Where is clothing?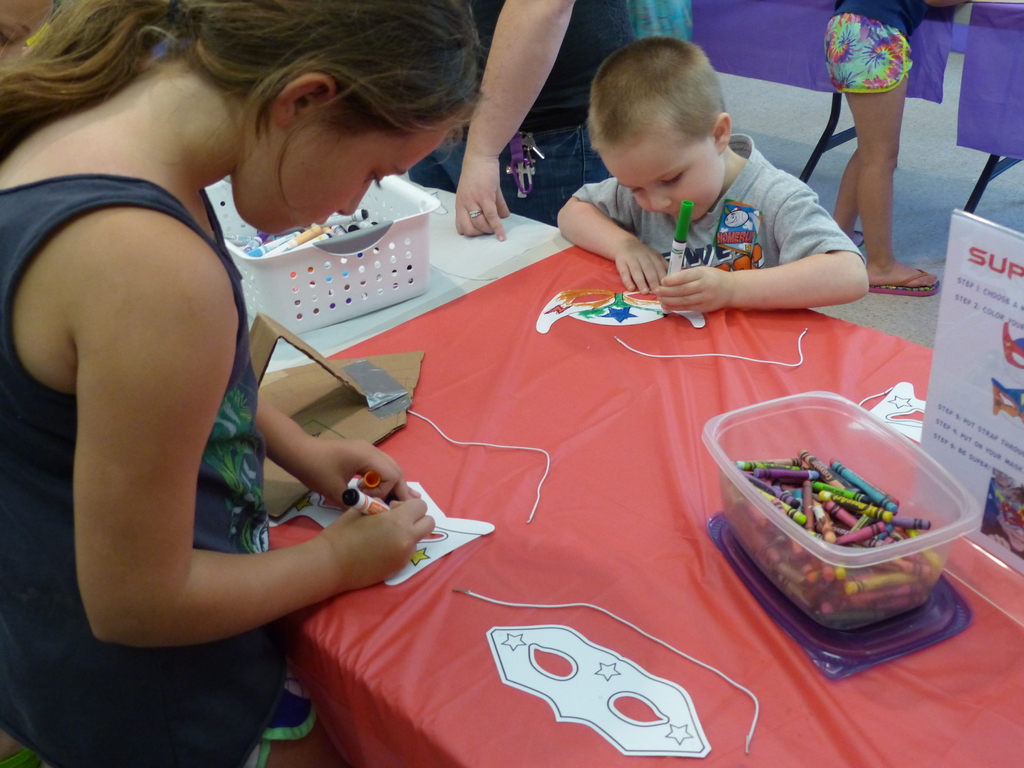
[0, 173, 282, 767].
